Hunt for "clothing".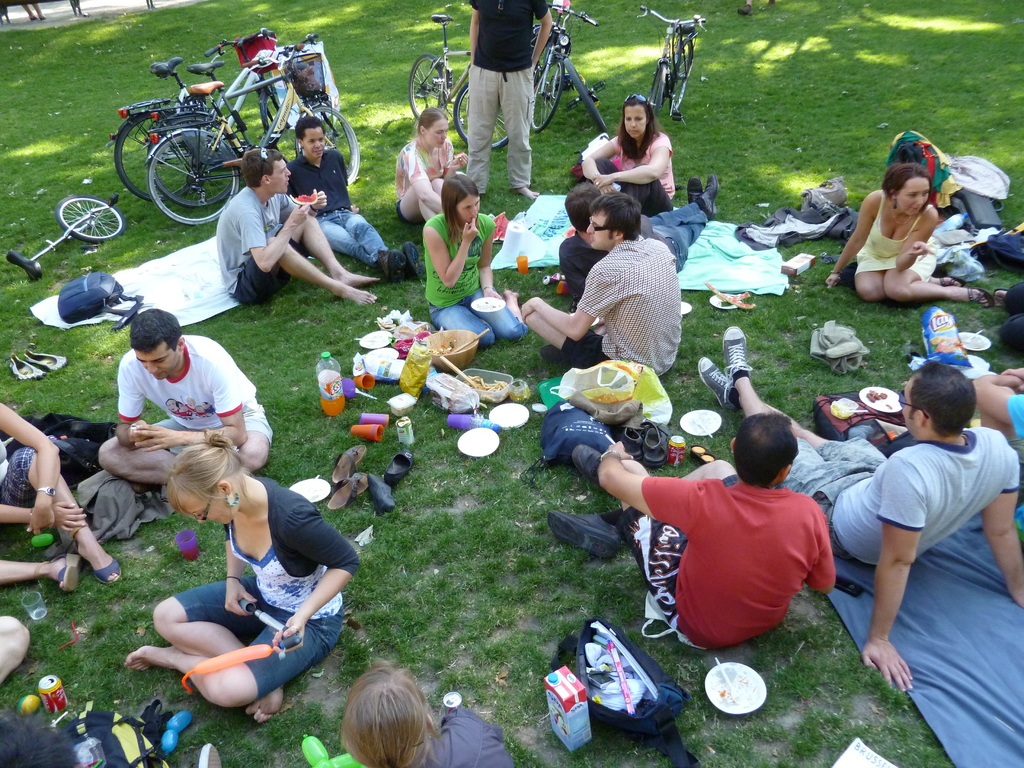
Hunted down at (left=673, top=216, right=823, bottom=306).
